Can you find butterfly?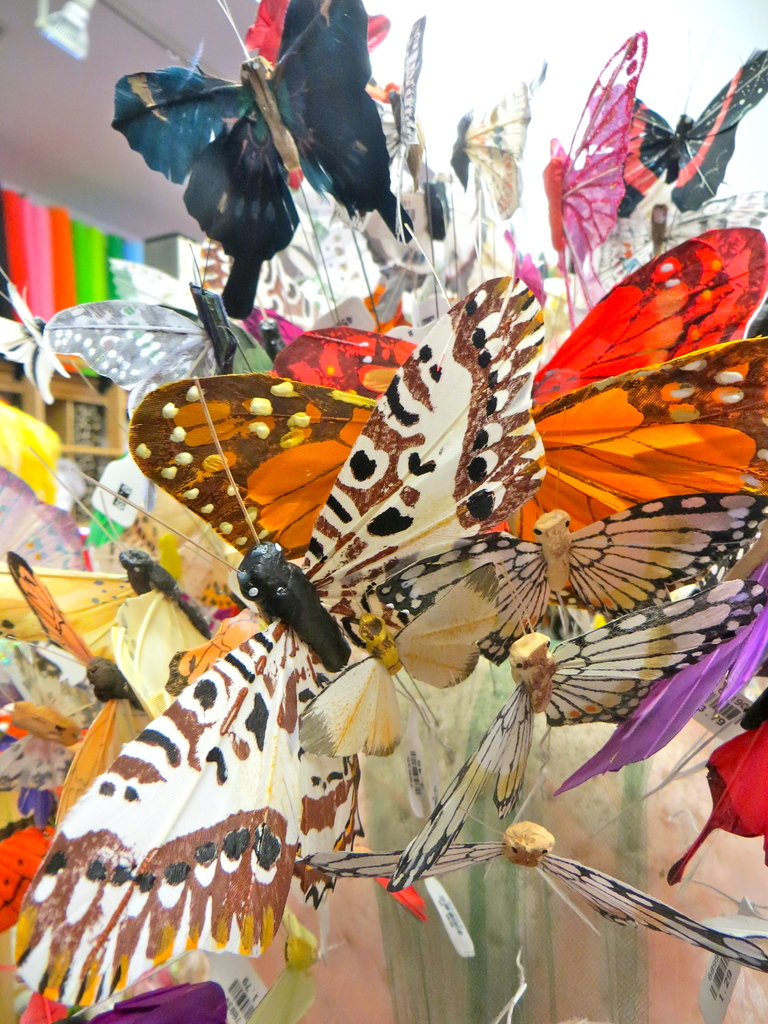
Yes, bounding box: {"left": 557, "top": 600, "right": 767, "bottom": 808}.
